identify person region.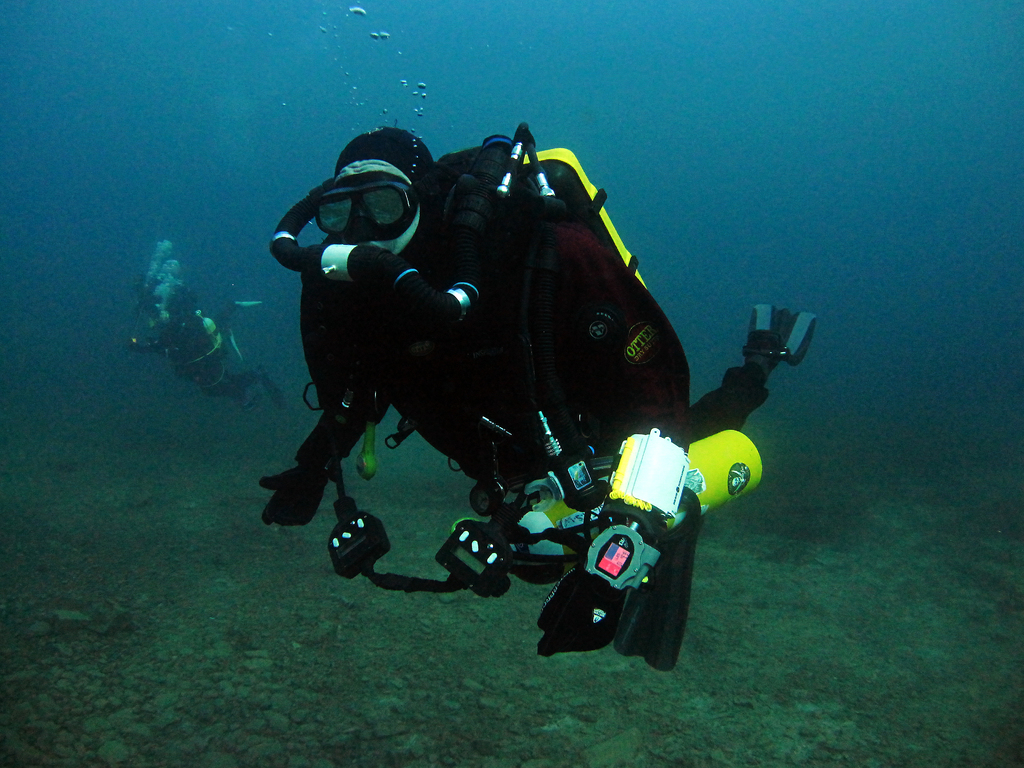
Region: [125, 216, 307, 436].
